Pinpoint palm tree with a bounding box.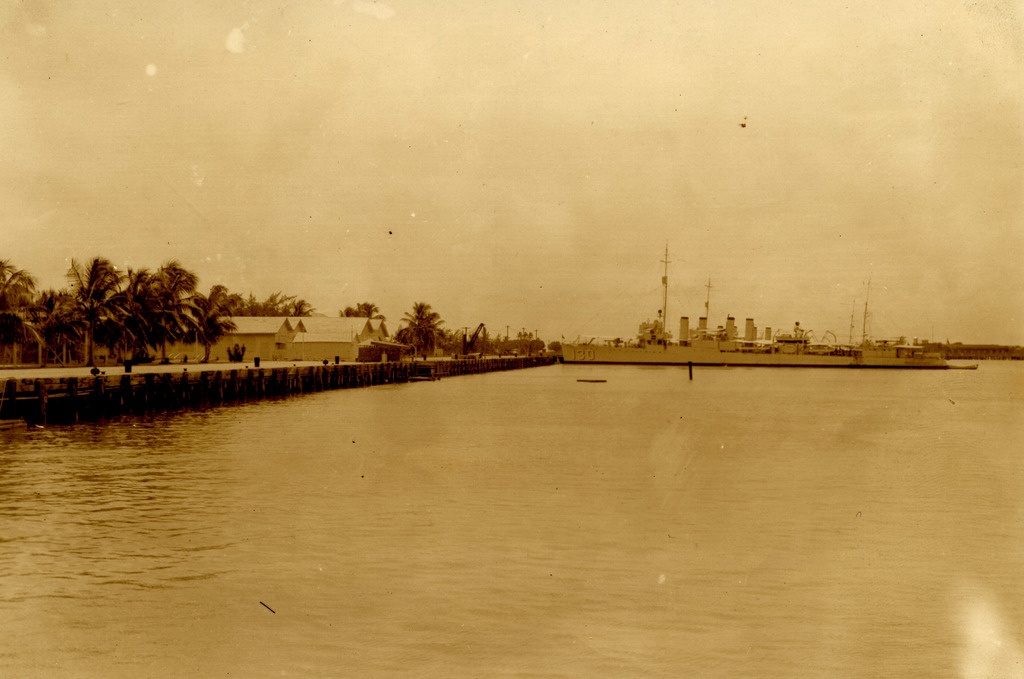
<bbox>406, 295, 440, 350</bbox>.
